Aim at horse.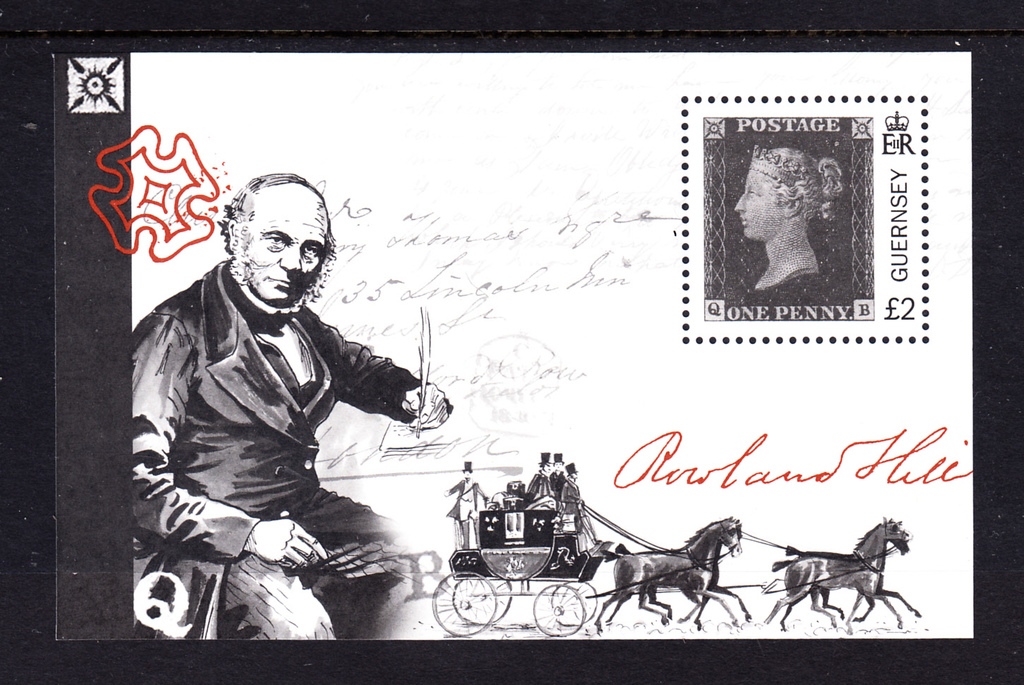
Aimed at 773 513 912 634.
